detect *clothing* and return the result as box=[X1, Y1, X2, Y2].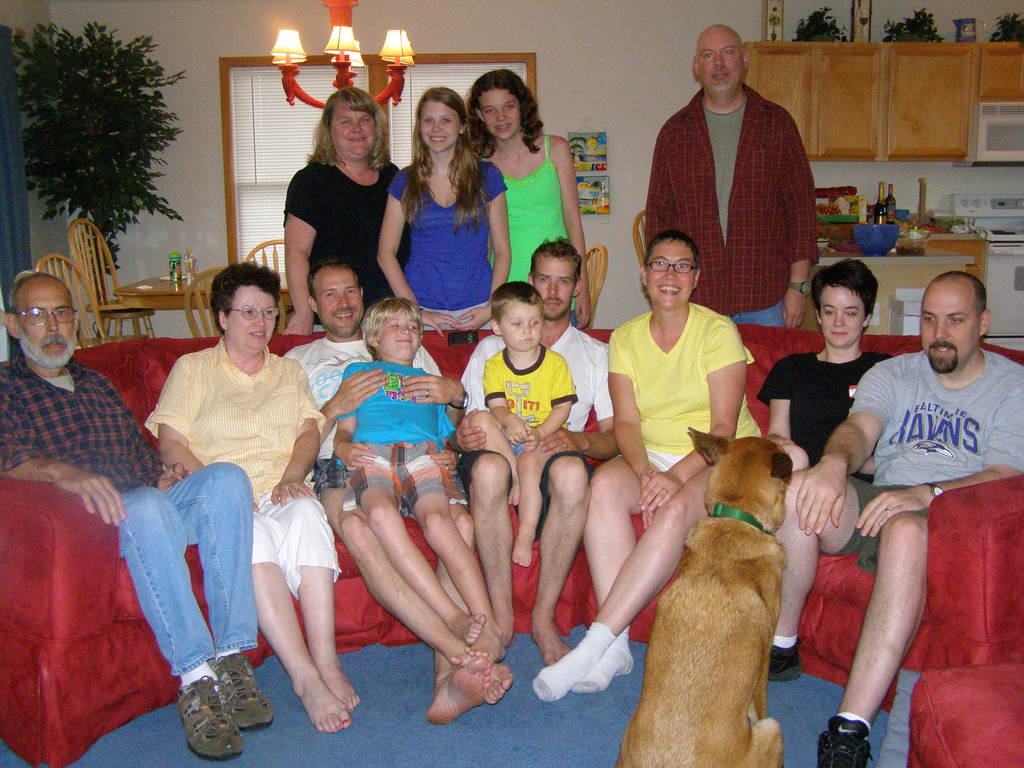
box=[0, 353, 258, 684].
